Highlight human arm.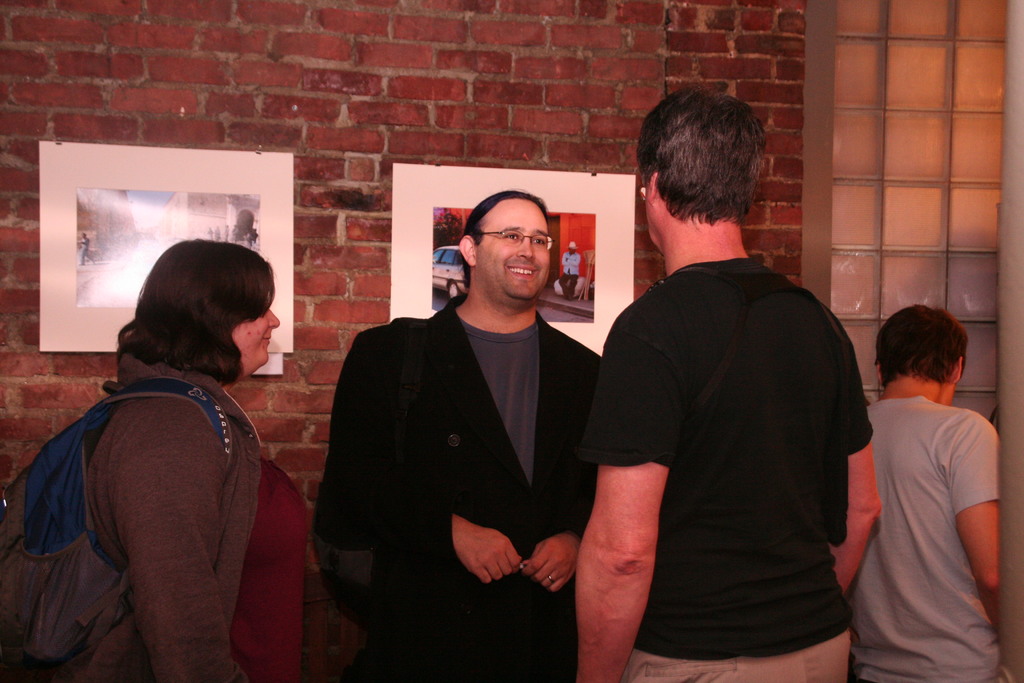
Highlighted region: (820,357,884,593).
